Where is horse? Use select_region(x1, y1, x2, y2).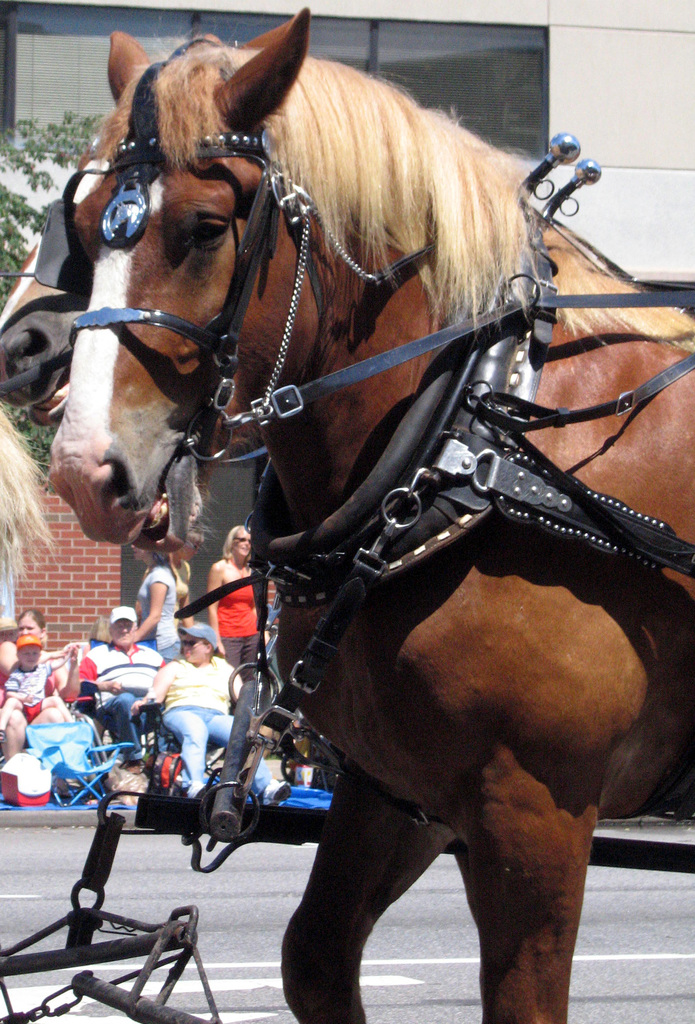
select_region(49, 6, 693, 1023).
